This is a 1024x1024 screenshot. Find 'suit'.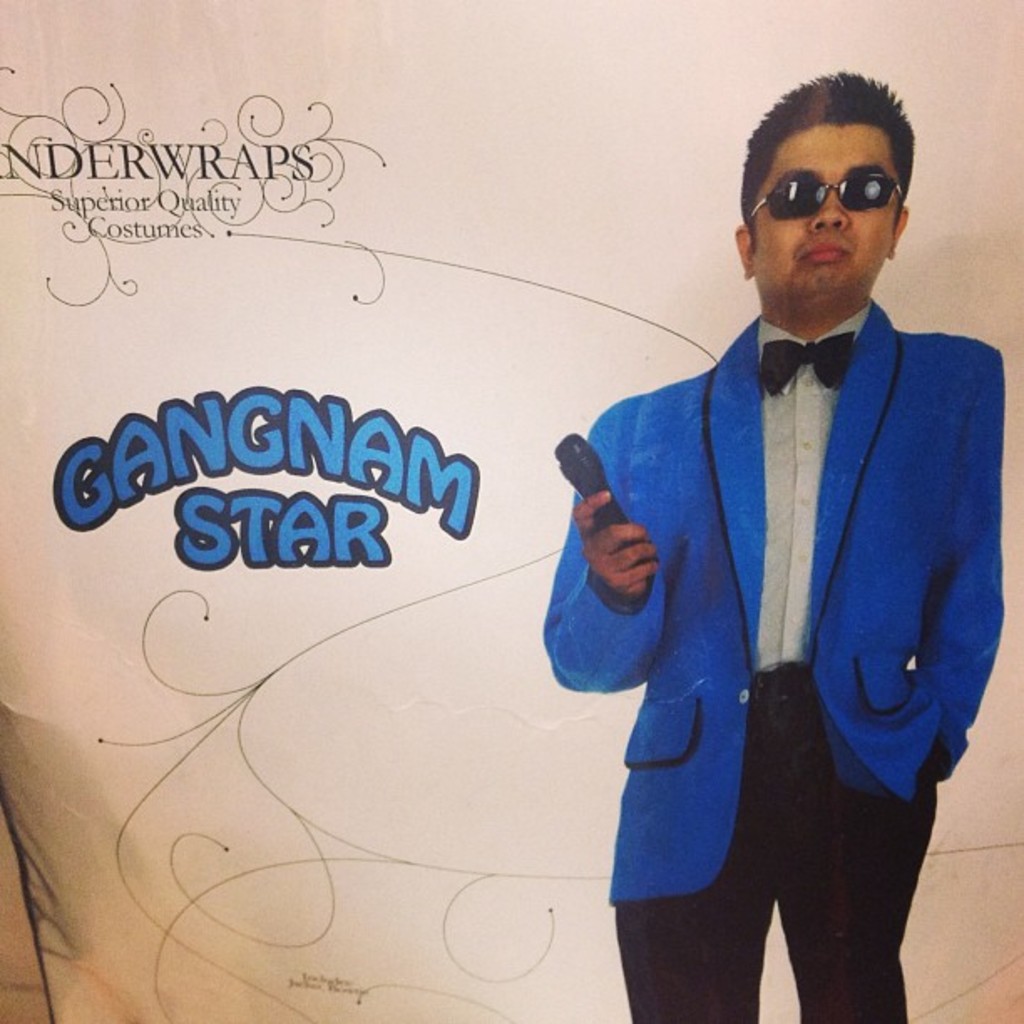
Bounding box: <bbox>556, 167, 1002, 996</bbox>.
